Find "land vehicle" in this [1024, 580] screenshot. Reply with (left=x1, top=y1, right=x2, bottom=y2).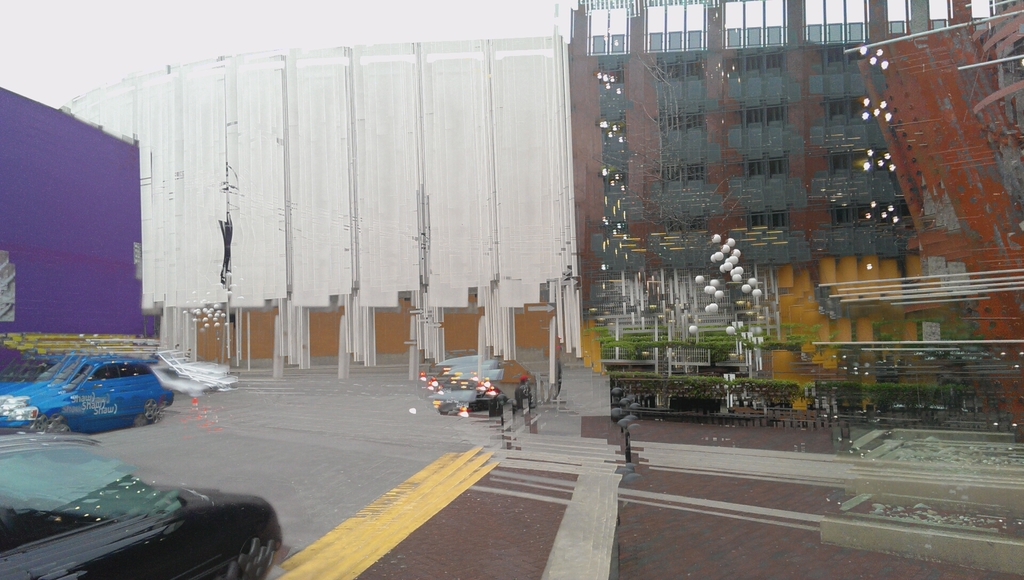
(left=0, top=451, right=289, bottom=579).
